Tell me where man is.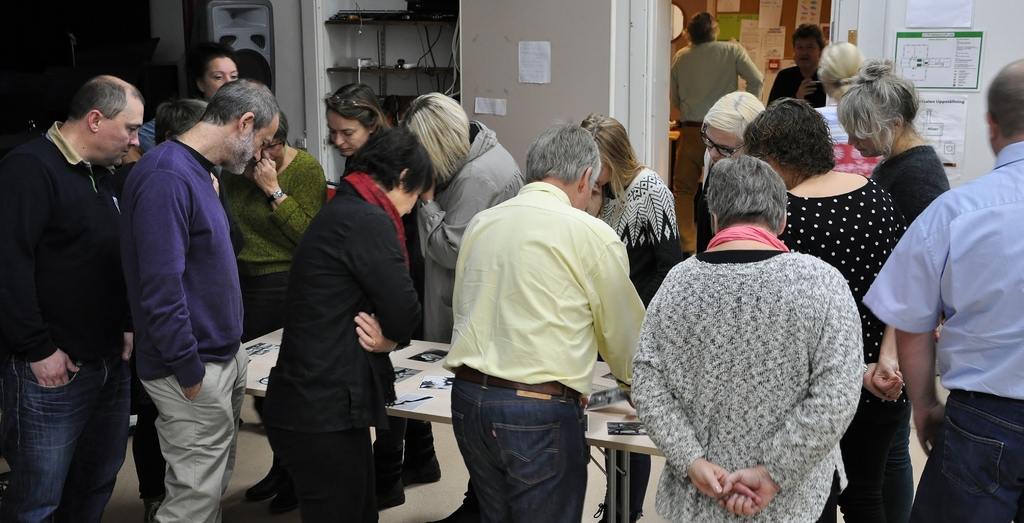
man is at l=441, t=126, r=644, b=522.
